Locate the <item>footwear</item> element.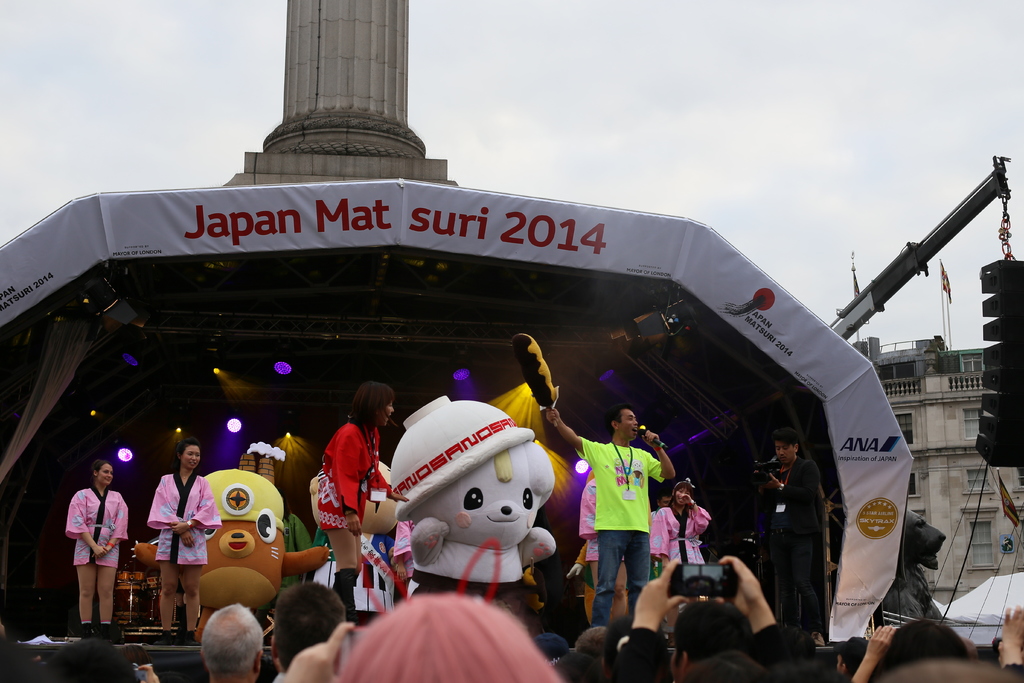
Element bbox: bbox=[156, 633, 175, 646].
